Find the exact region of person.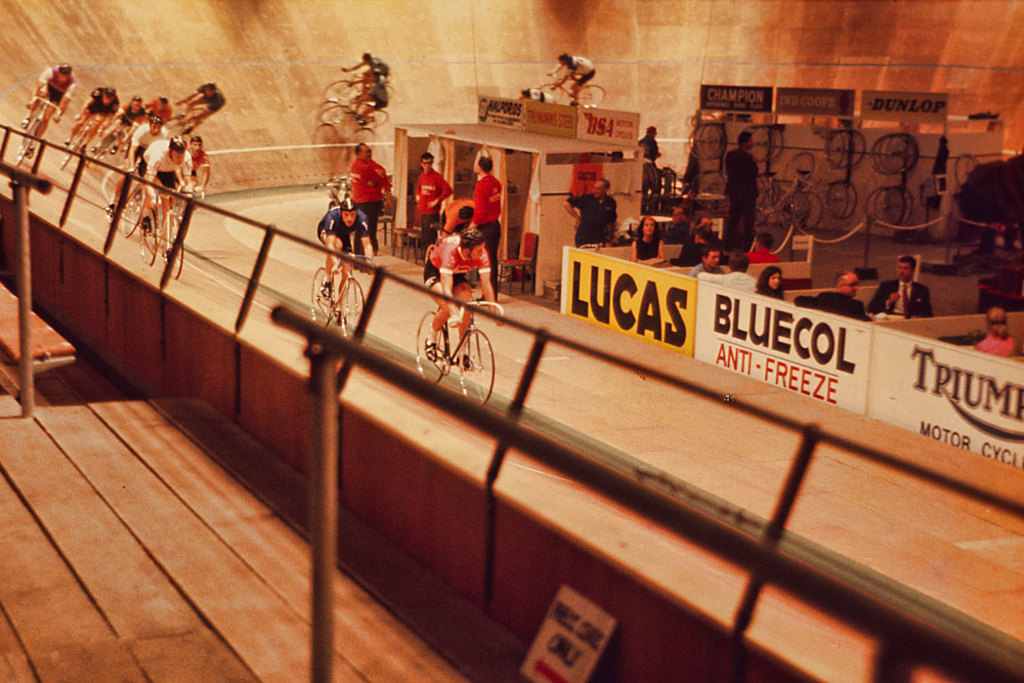
Exact region: {"x1": 315, "y1": 196, "x2": 380, "y2": 313}.
